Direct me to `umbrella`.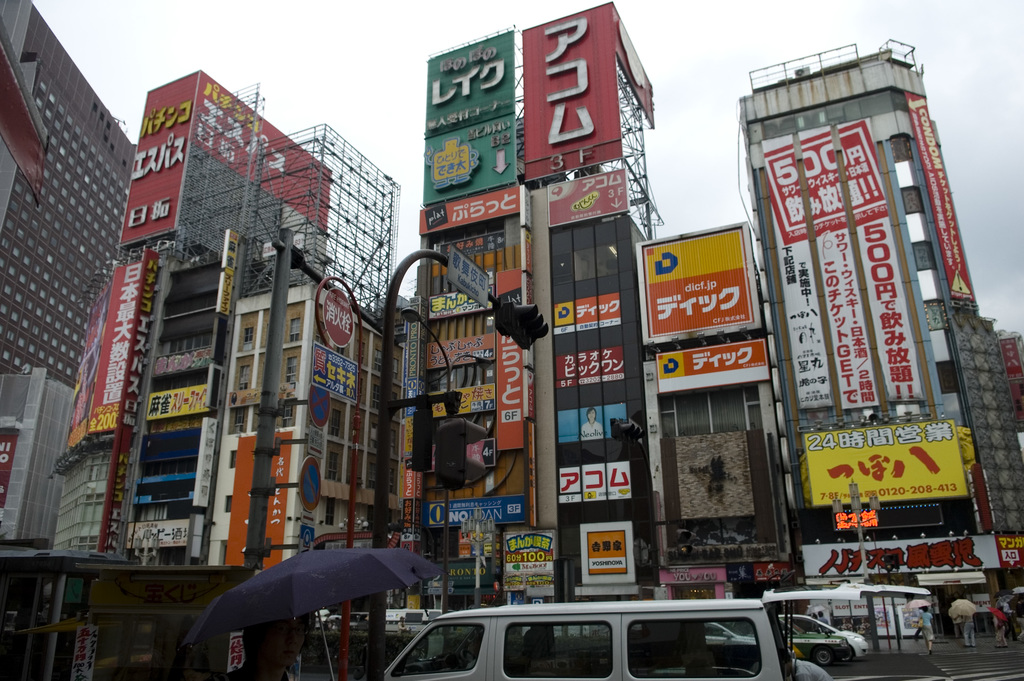
Direction: pyautogui.locateOnScreen(992, 594, 1013, 606).
